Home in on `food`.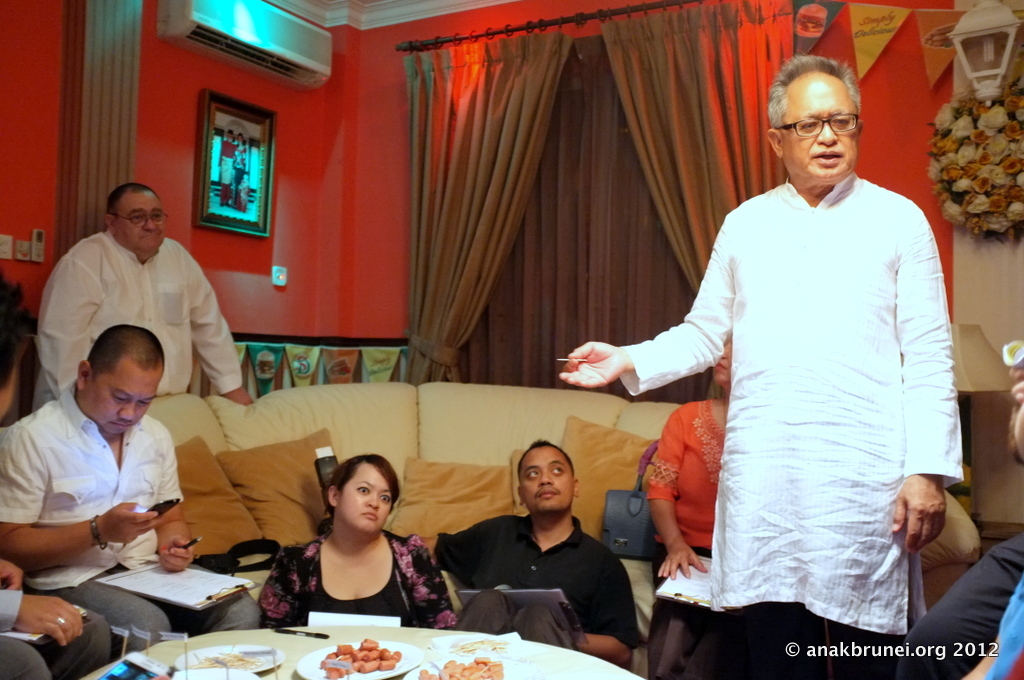
Homed in at 291, 352, 312, 380.
